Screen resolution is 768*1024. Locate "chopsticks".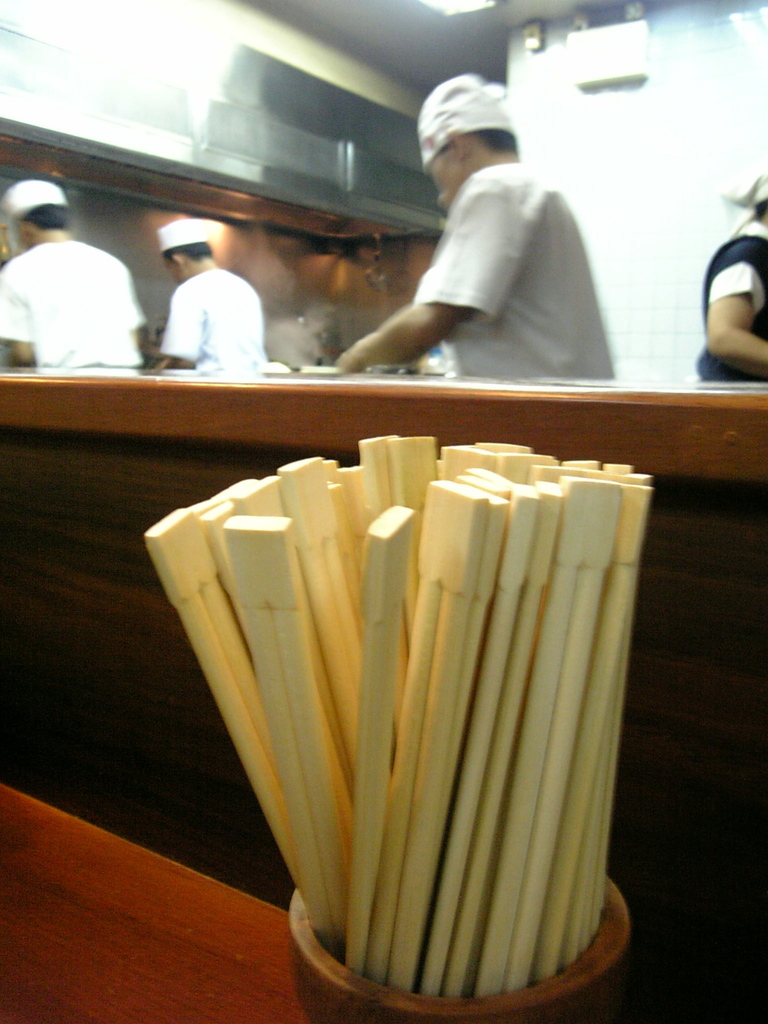
<region>346, 504, 413, 972</region>.
